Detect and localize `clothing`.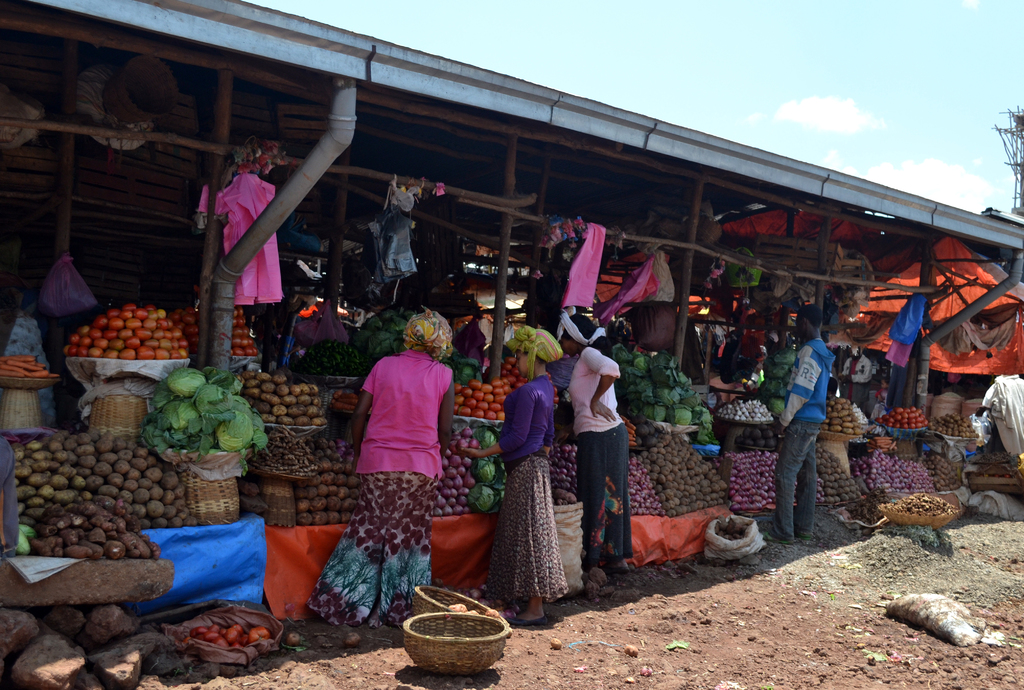
Localized at 773/330/831/545.
